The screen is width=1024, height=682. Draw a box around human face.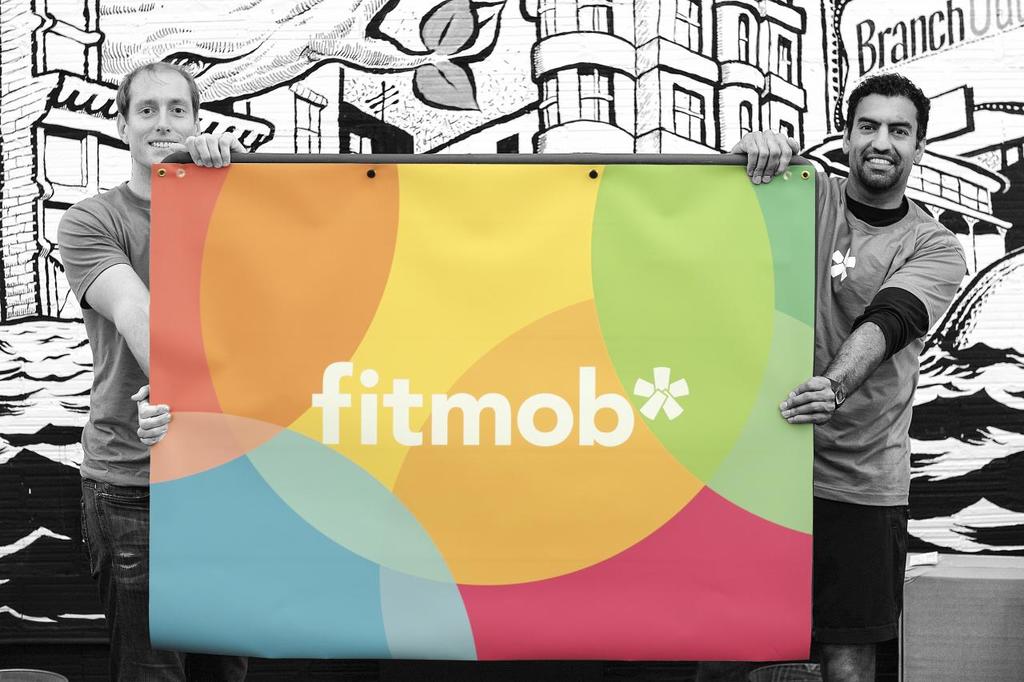
box=[852, 96, 915, 188].
